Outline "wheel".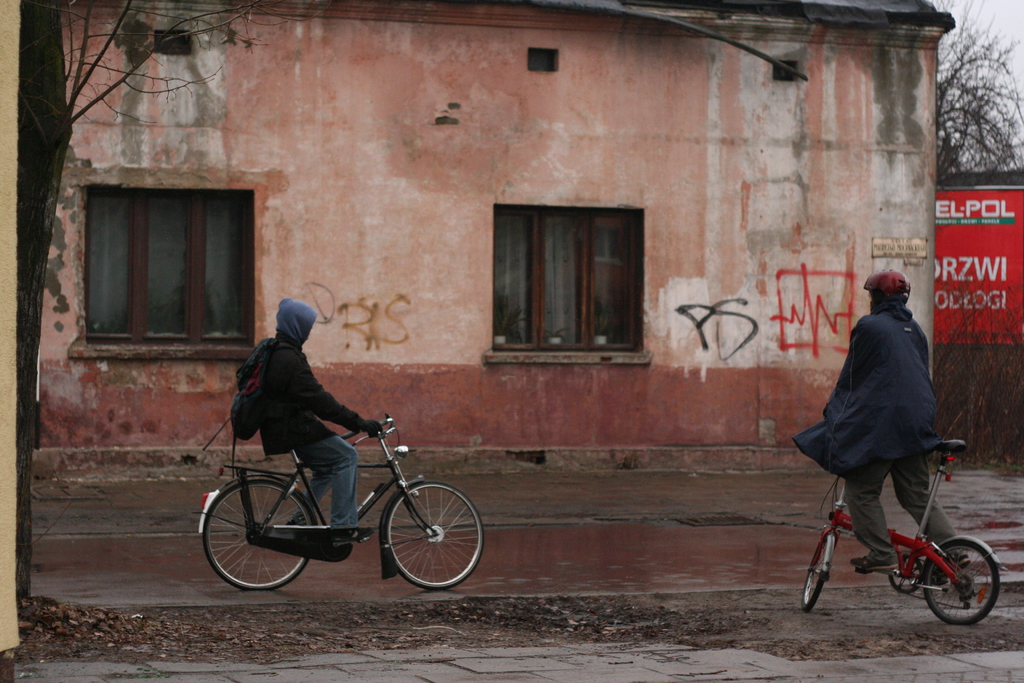
Outline: (left=203, top=477, right=310, bottom=589).
